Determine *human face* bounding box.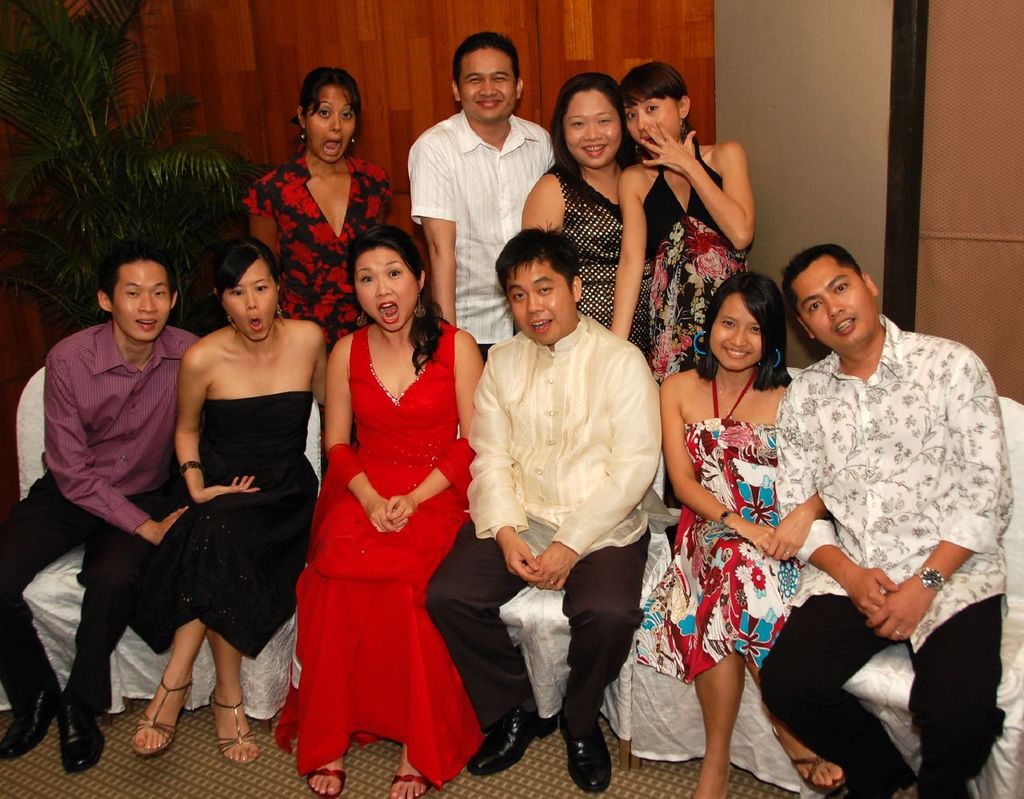
Determined: [left=112, top=261, right=174, bottom=343].
